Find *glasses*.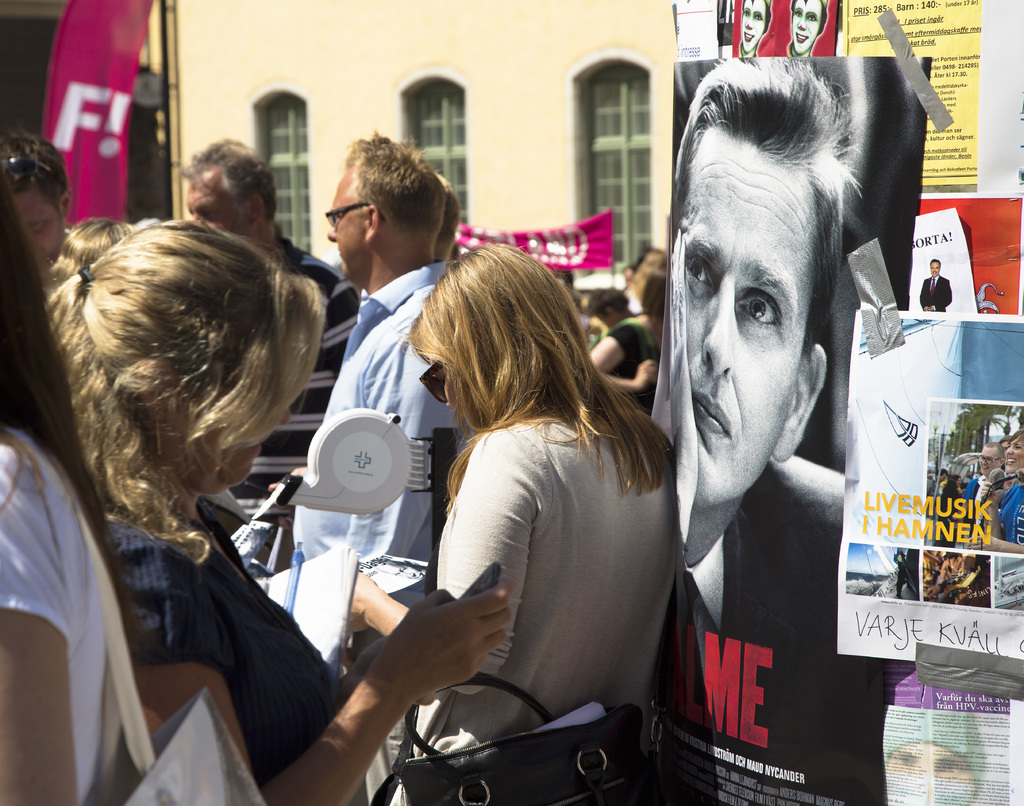
1,152,73,192.
